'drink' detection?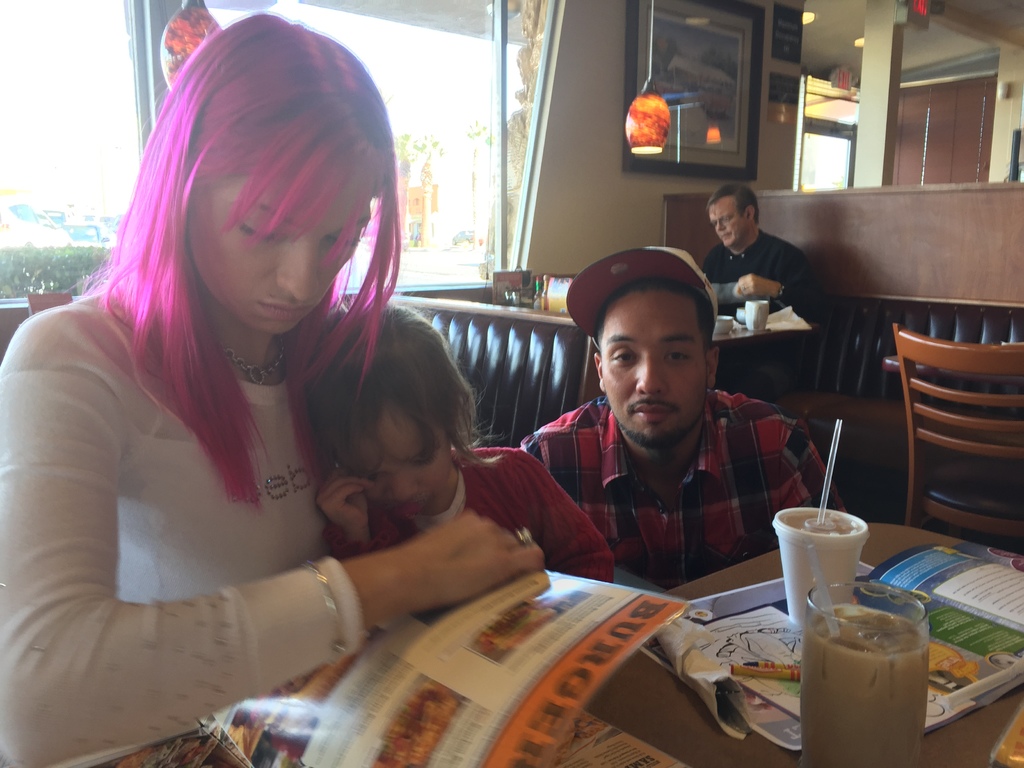
(801, 602, 927, 767)
